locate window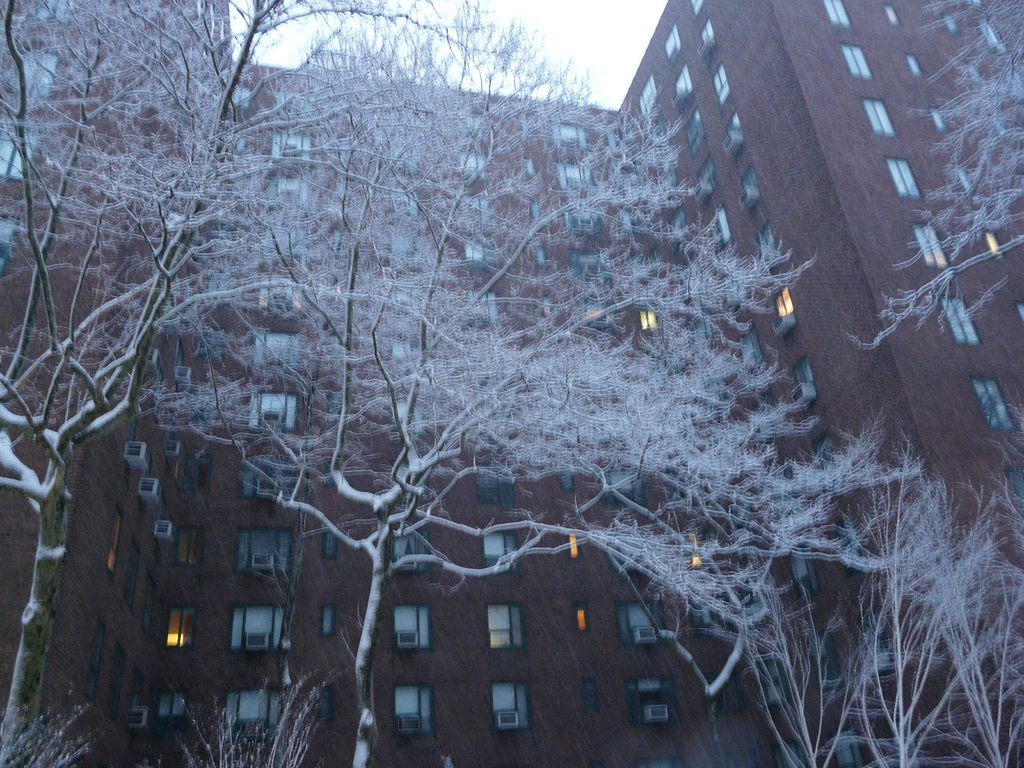
<bbox>164, 424, 175, 442</bbox>
